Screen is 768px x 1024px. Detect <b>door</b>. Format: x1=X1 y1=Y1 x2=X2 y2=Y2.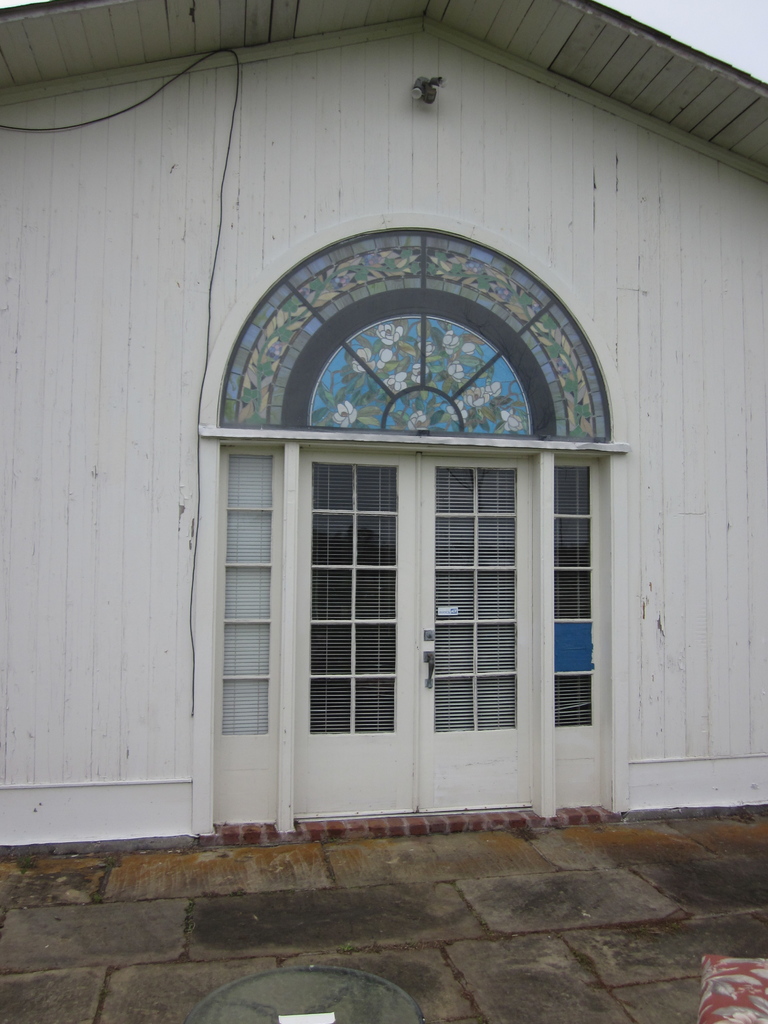
x1=260 y1=420 x2=585 y2=818.
